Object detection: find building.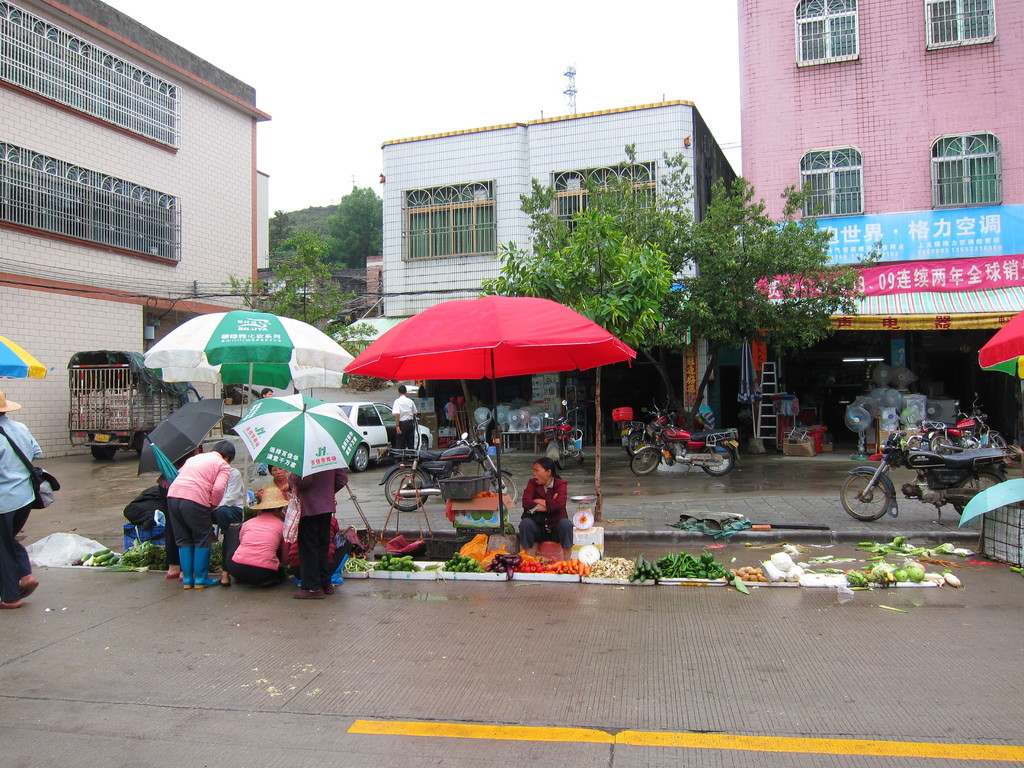
Rect(0, 0, 271, 458).
